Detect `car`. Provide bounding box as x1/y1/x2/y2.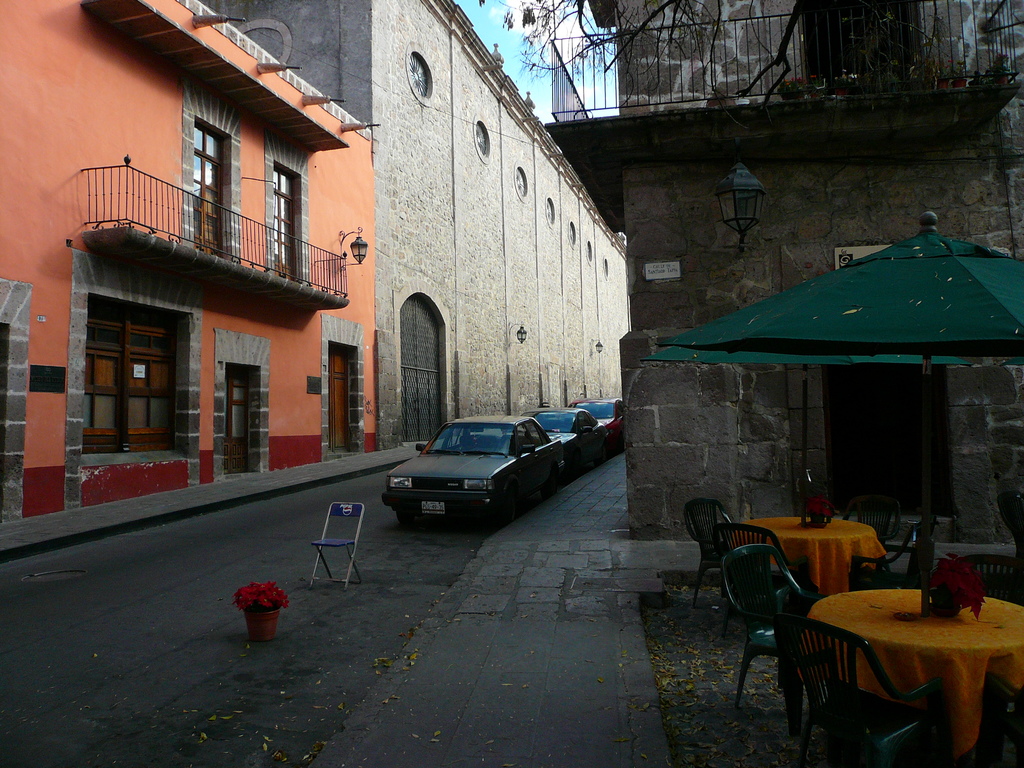
570/398/623/454.
